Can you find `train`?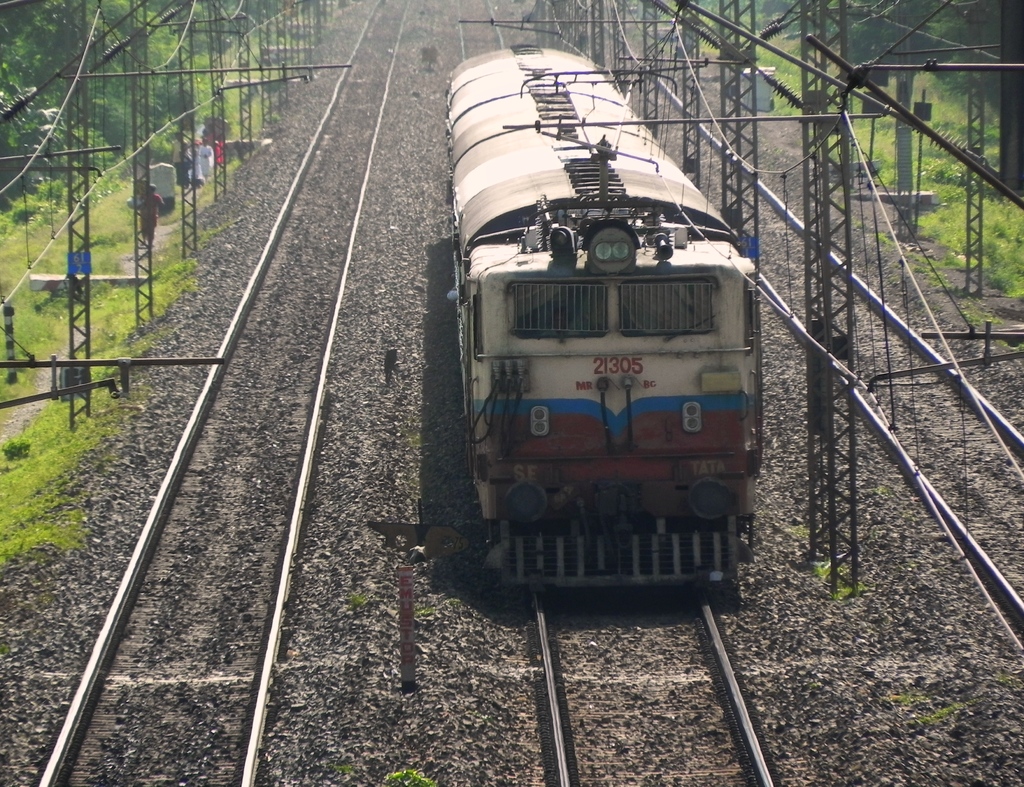
Yes, bounding box: box=[446, 44, 759, 592].
